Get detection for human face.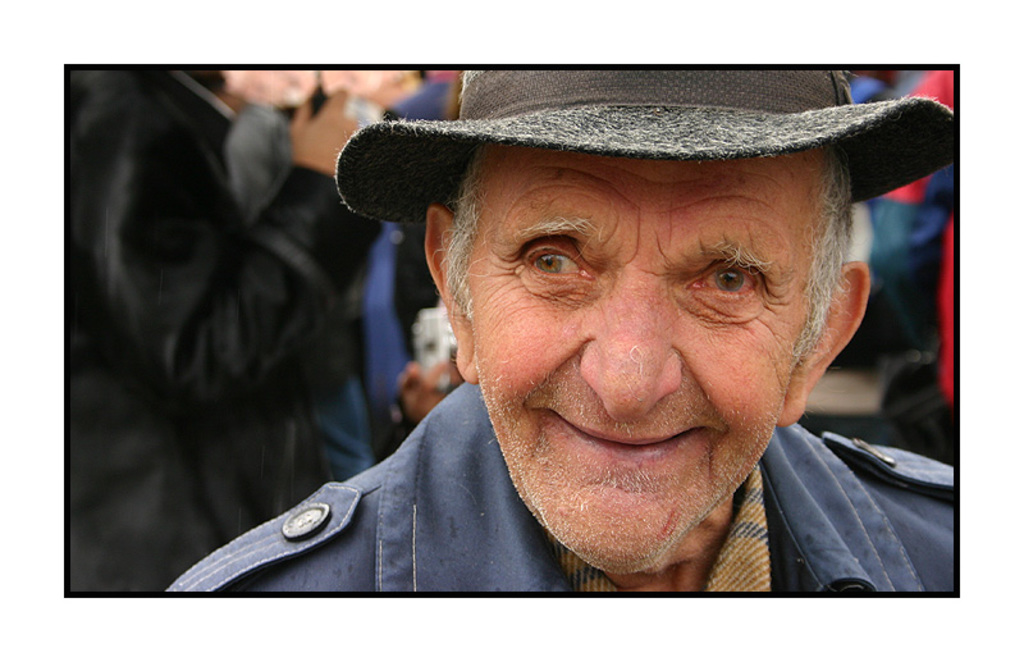
Detection: (463,142,813,570).
